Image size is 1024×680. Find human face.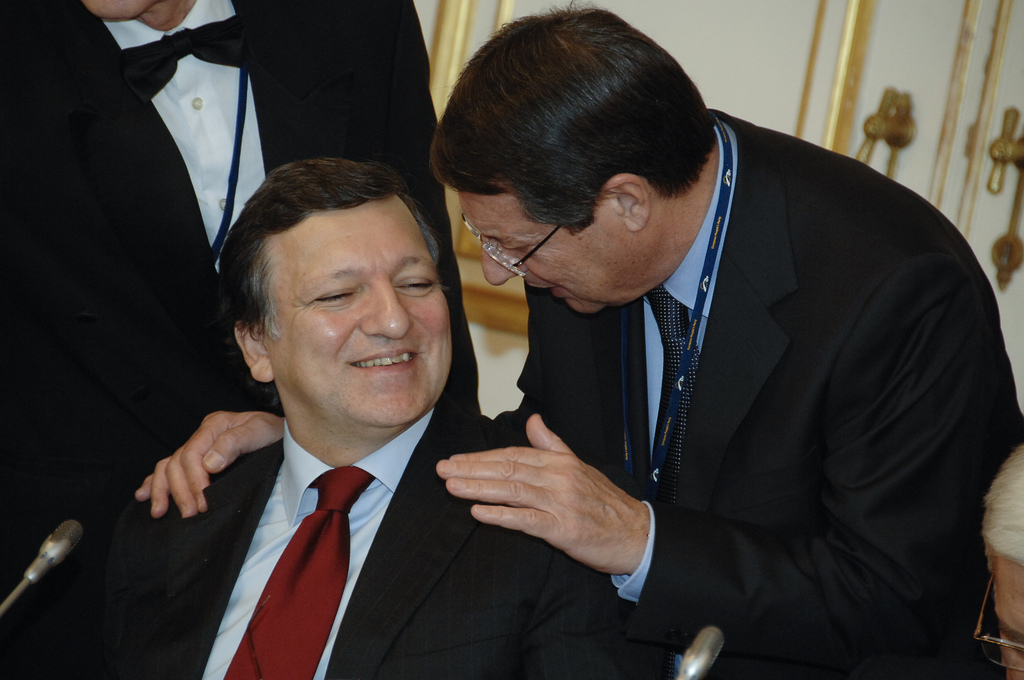
crop(80, 0, 154, 20).
